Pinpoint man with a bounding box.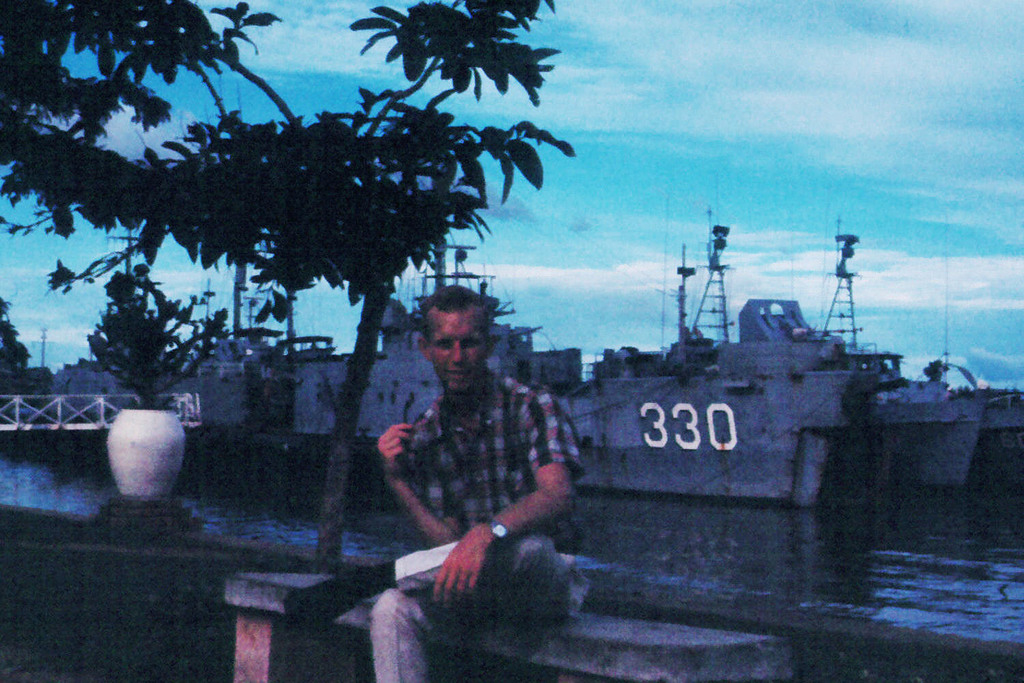
x1=288 y1=276 x2=580 y2=671.
